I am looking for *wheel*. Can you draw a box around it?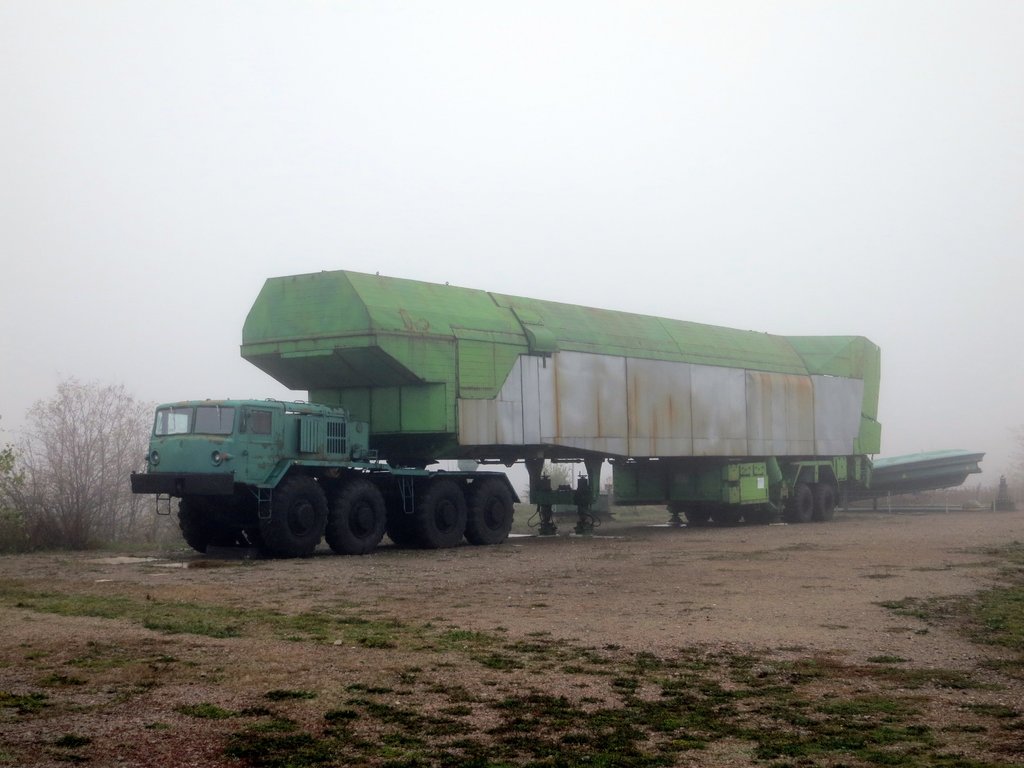
Sure, the bounding box is l=408, t=475, r=470, b=547.
